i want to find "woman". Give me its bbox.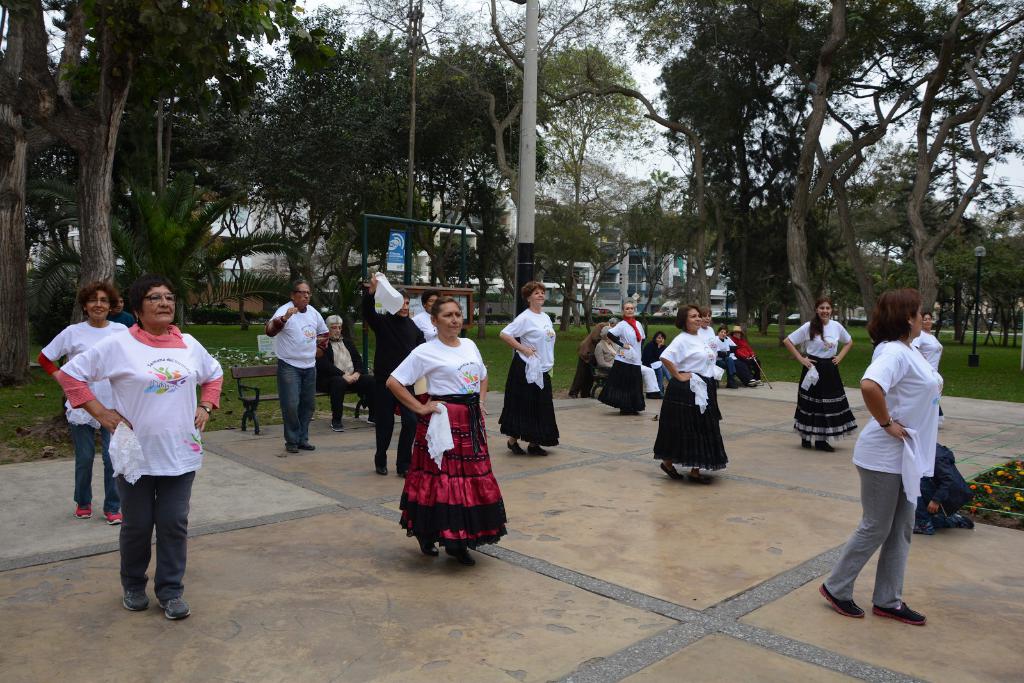
l=646, t=329, r=673, b=400.
